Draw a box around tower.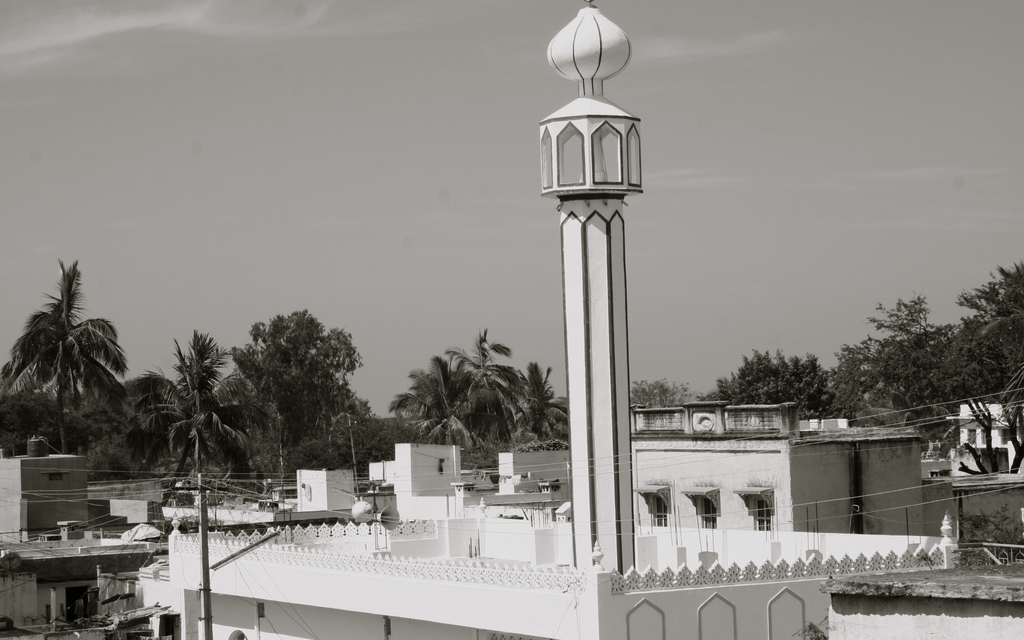
[539,0,646,575].
